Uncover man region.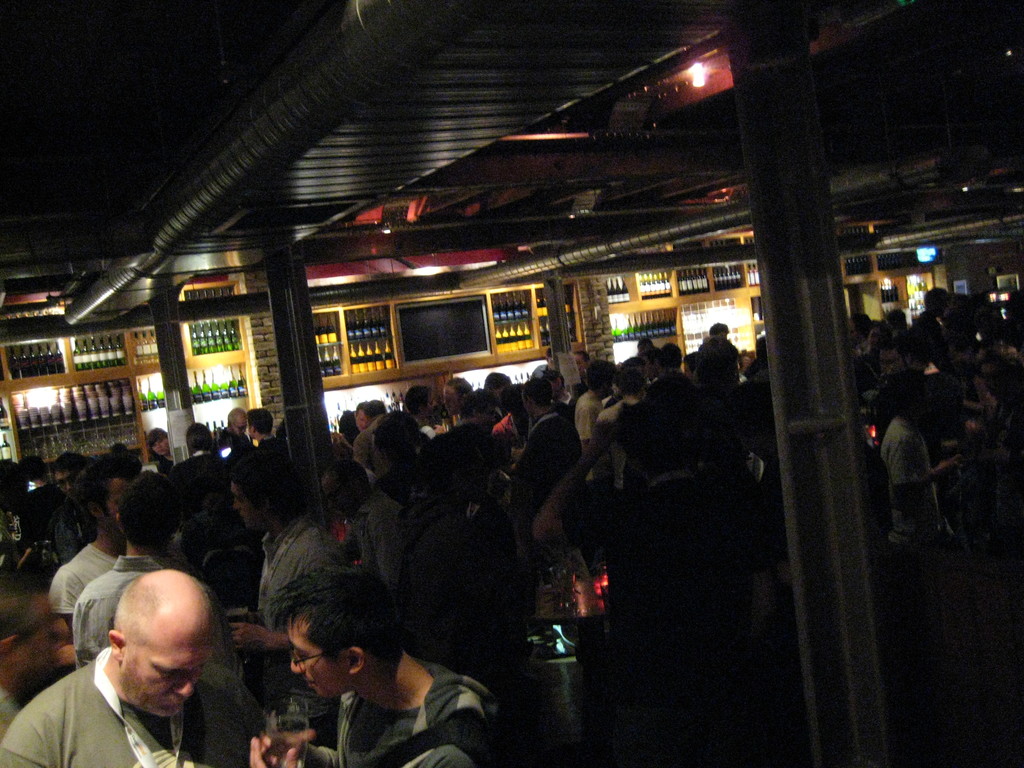
Uncovered: rect(243, 404, 282, 447).
